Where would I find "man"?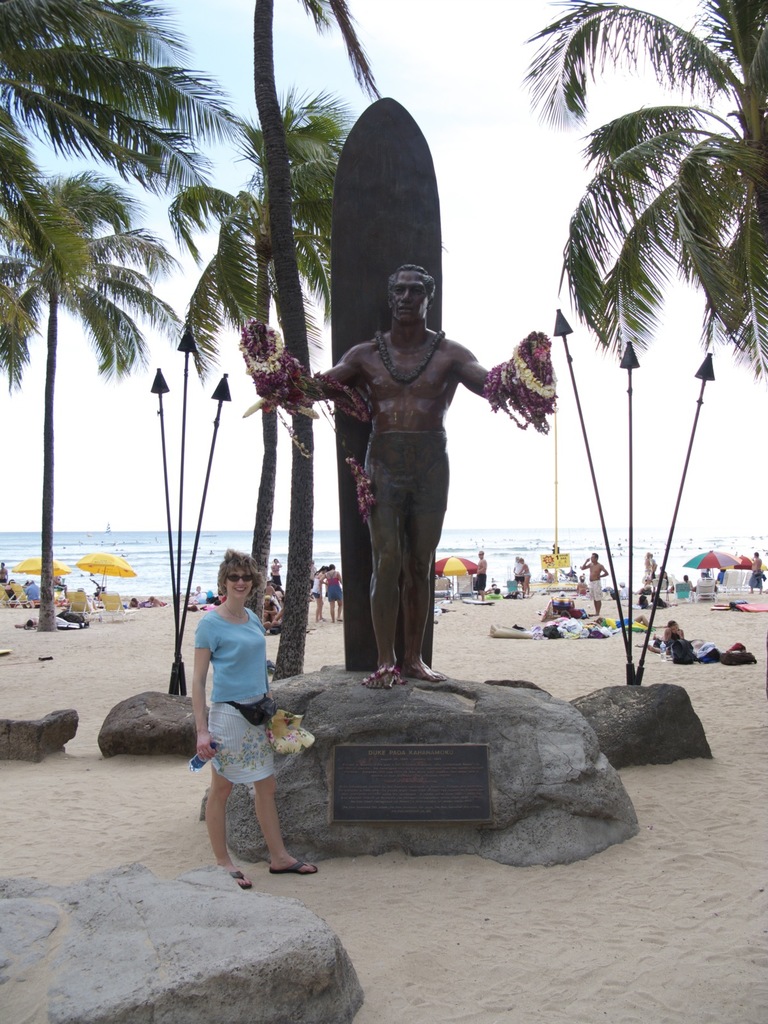
At 262:552:284:604.
